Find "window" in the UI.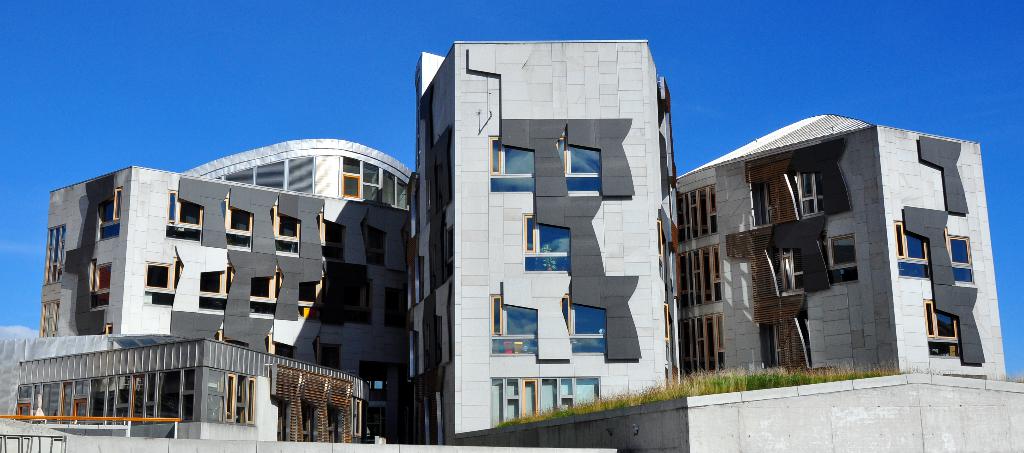
UI element at 748,186,774,223.
